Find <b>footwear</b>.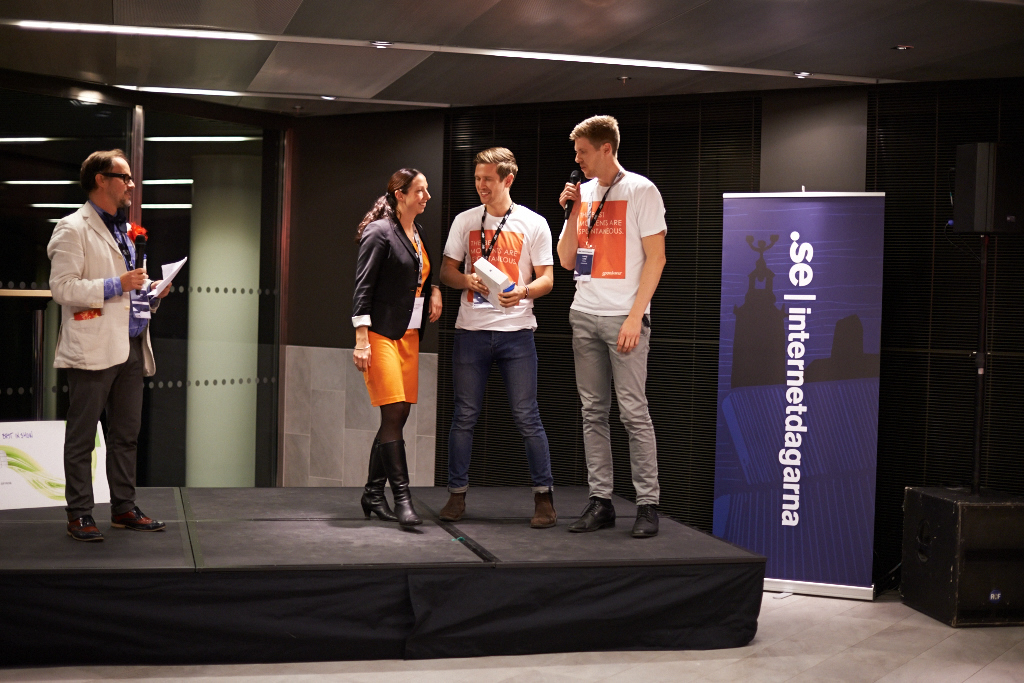
crop(630, 502, 662, 539).
